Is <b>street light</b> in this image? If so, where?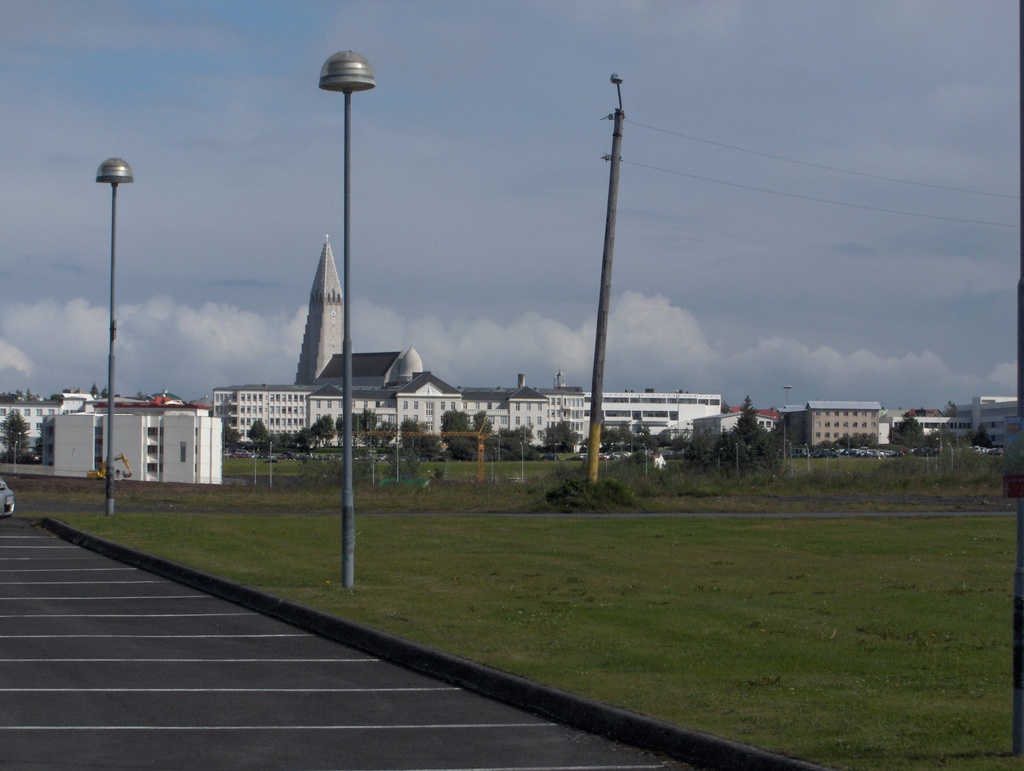
Yes, at 590,72,623,481.
